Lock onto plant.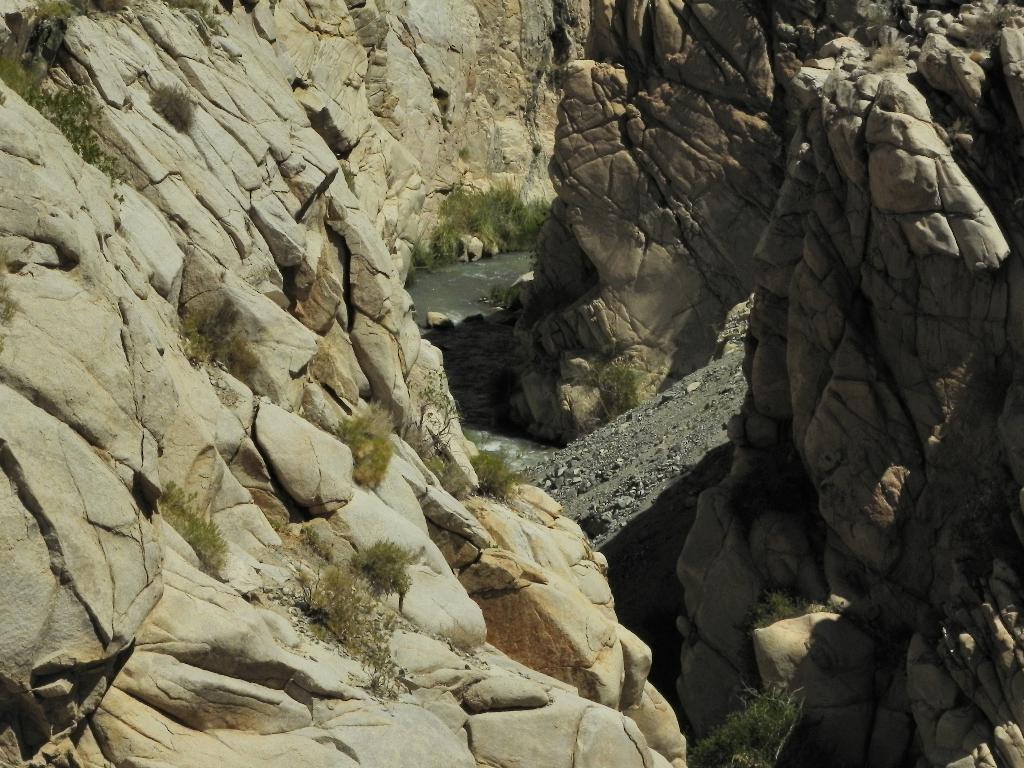
Locked: [335,162,358,196].
